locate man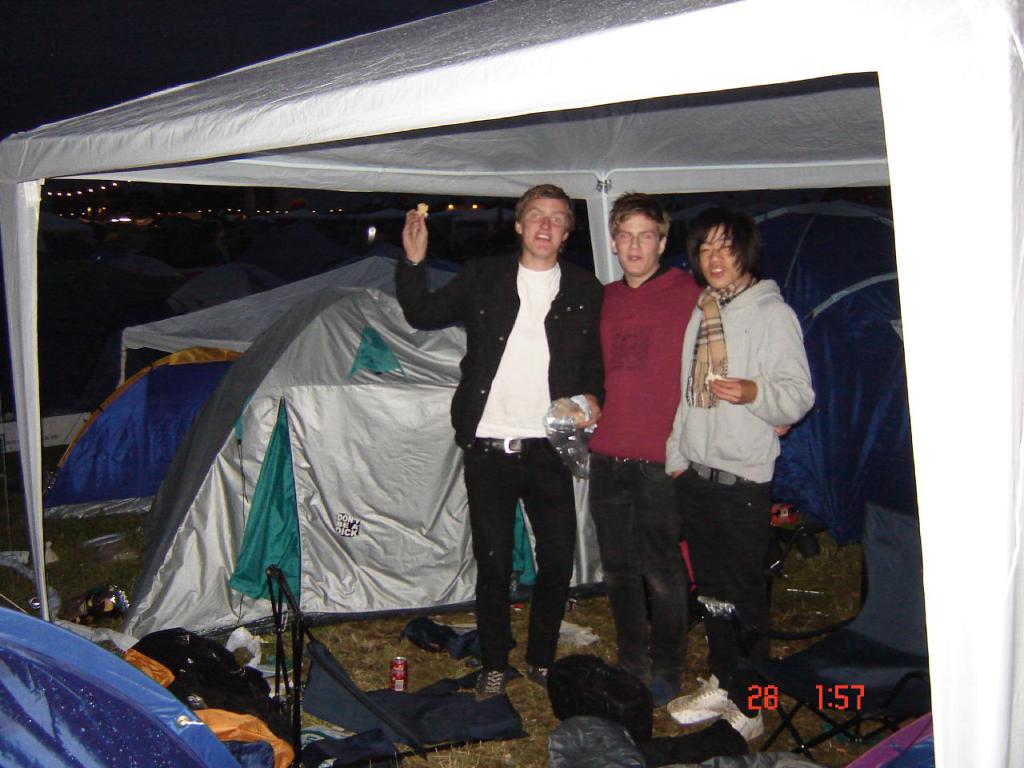
select_region(426, 182, 601, 685)
